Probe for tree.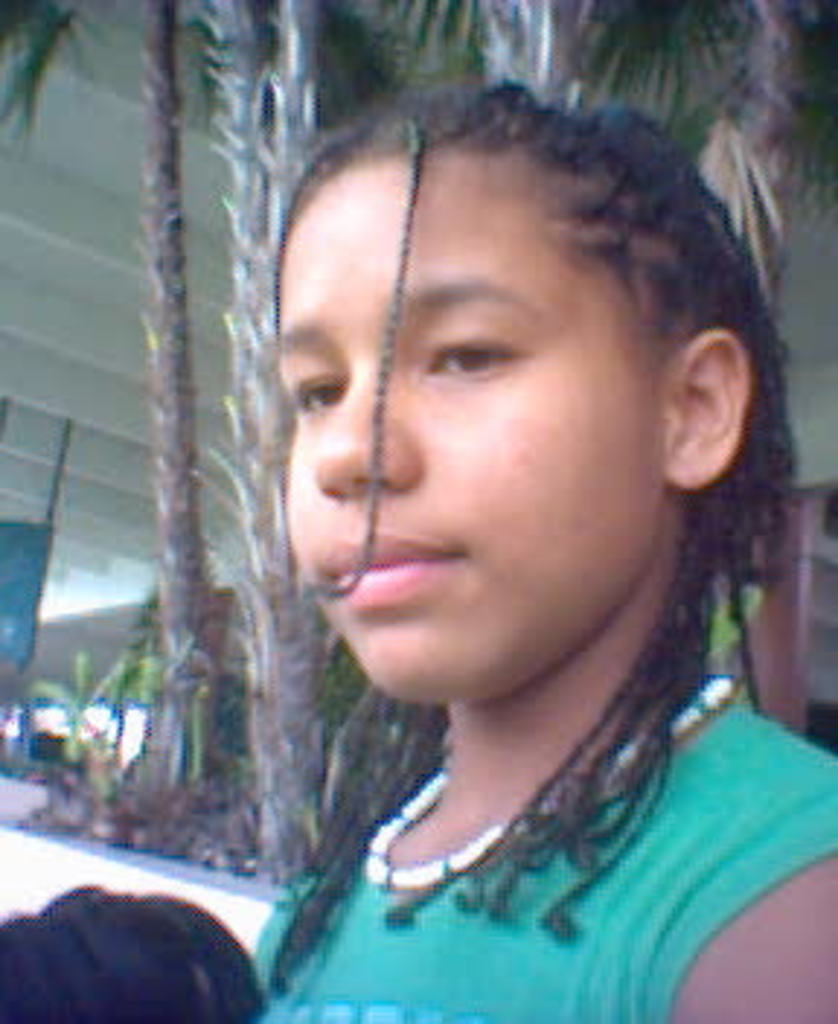
Probe result: pyautogui.locateOnScreen(128, 0, 221, 733).
